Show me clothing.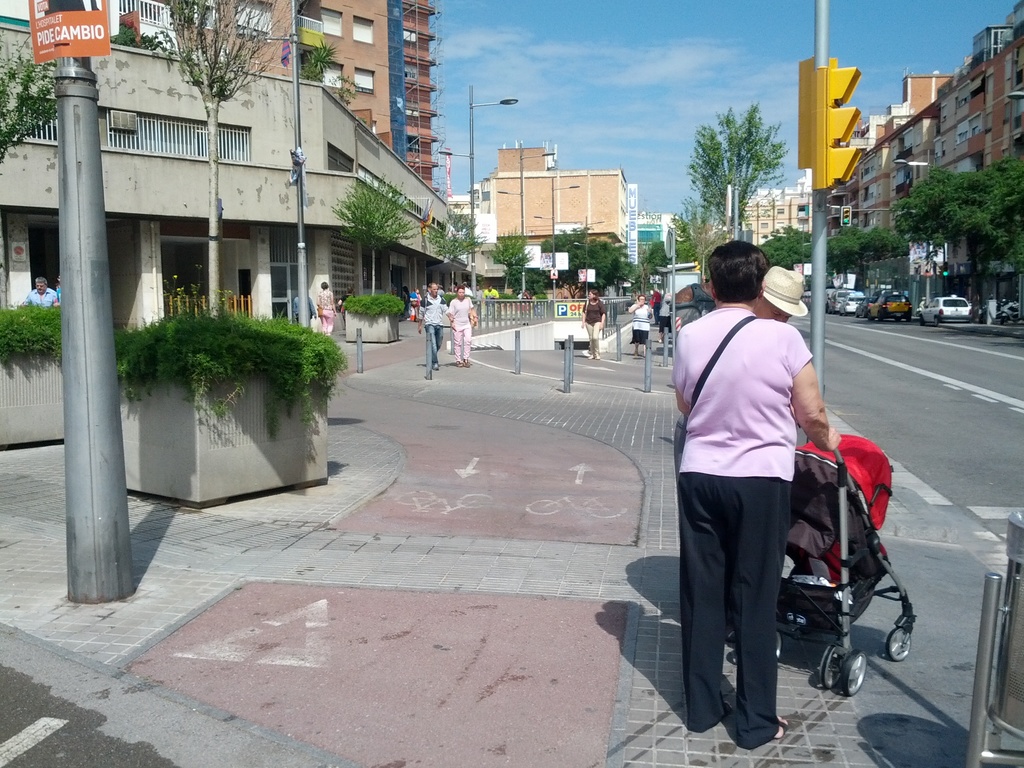
clothing is here: x1=584, y1=302, x2=607, y2=363.
